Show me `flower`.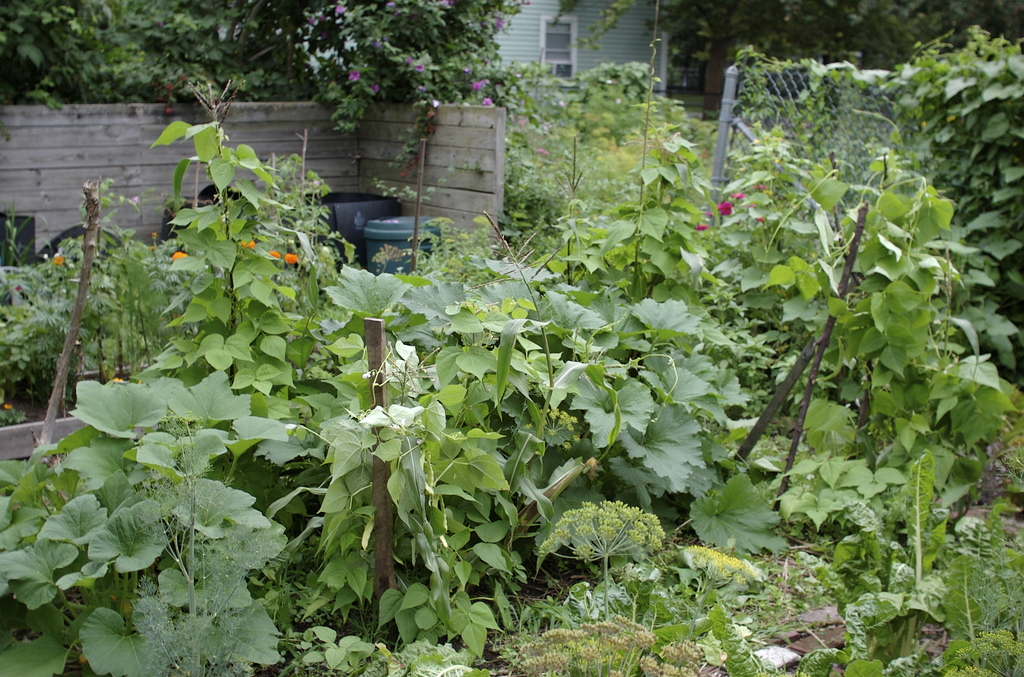
`flower` is here: select_region(172, 249, 189, 261).
